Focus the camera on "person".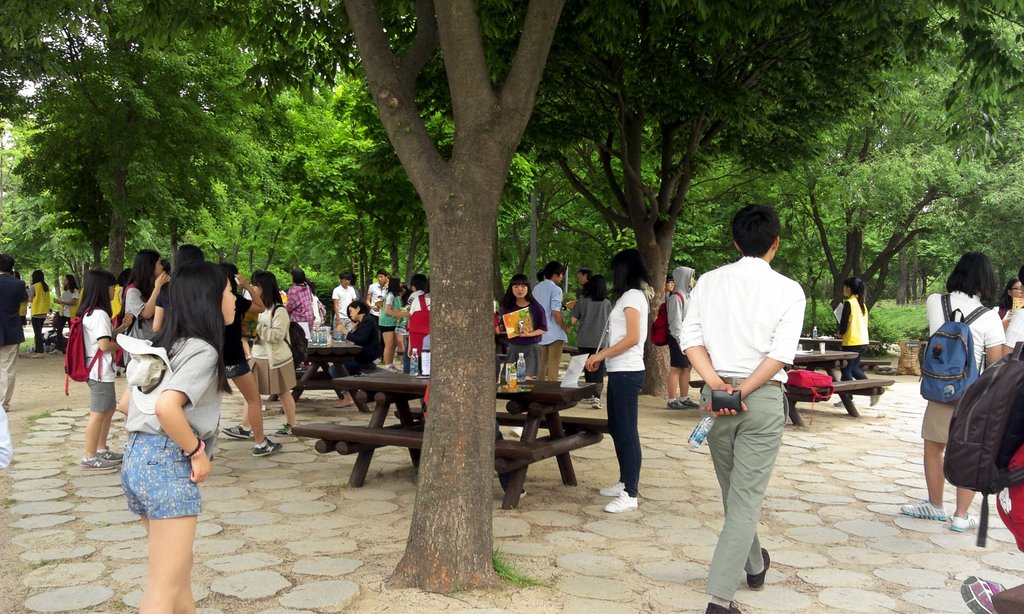
Focus region: detection(0, 237, 31, 410).
